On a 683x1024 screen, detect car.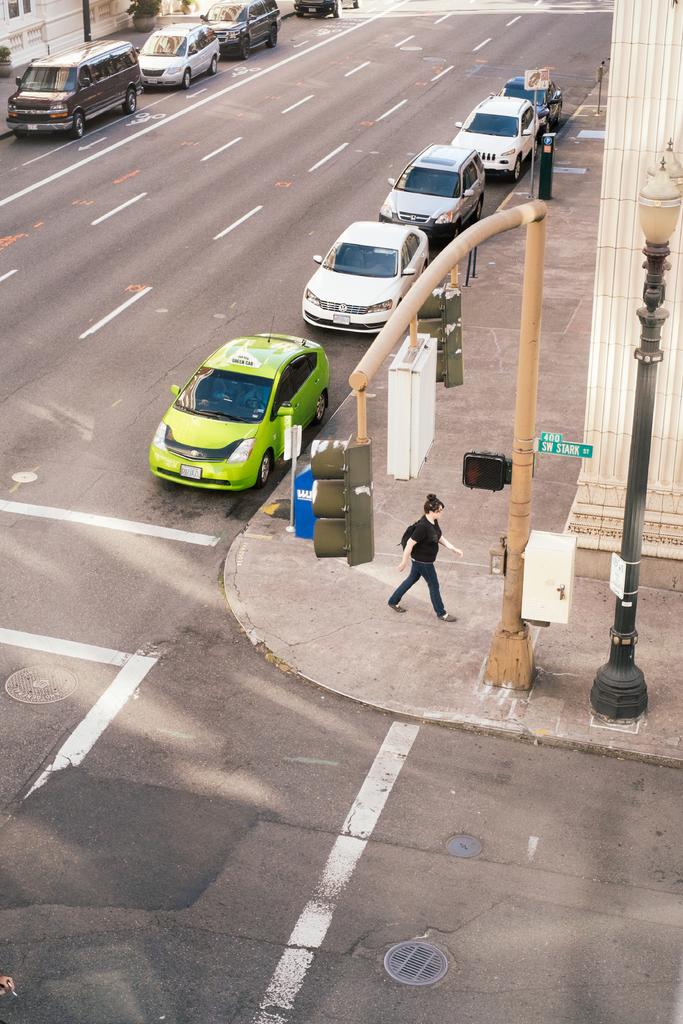
[x1=8, y1=41, x2=141, y2=140].
